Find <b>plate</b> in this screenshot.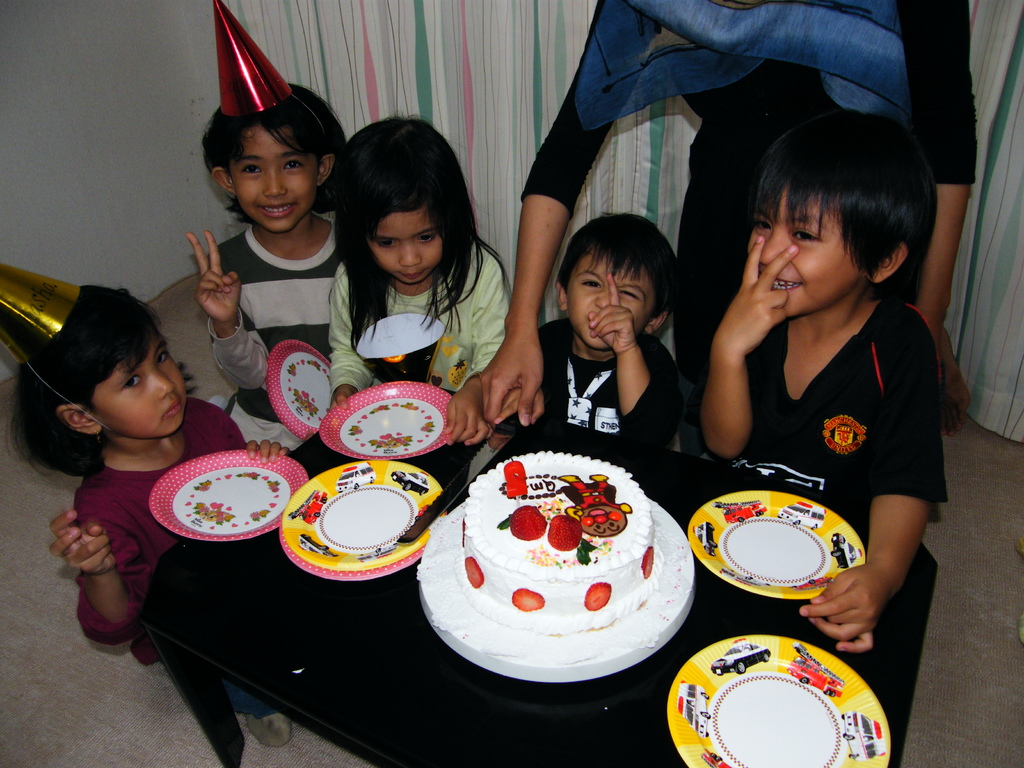
The bounding box for <b>plate</b> is (left=268, top=342, right=342, bottom=442).
